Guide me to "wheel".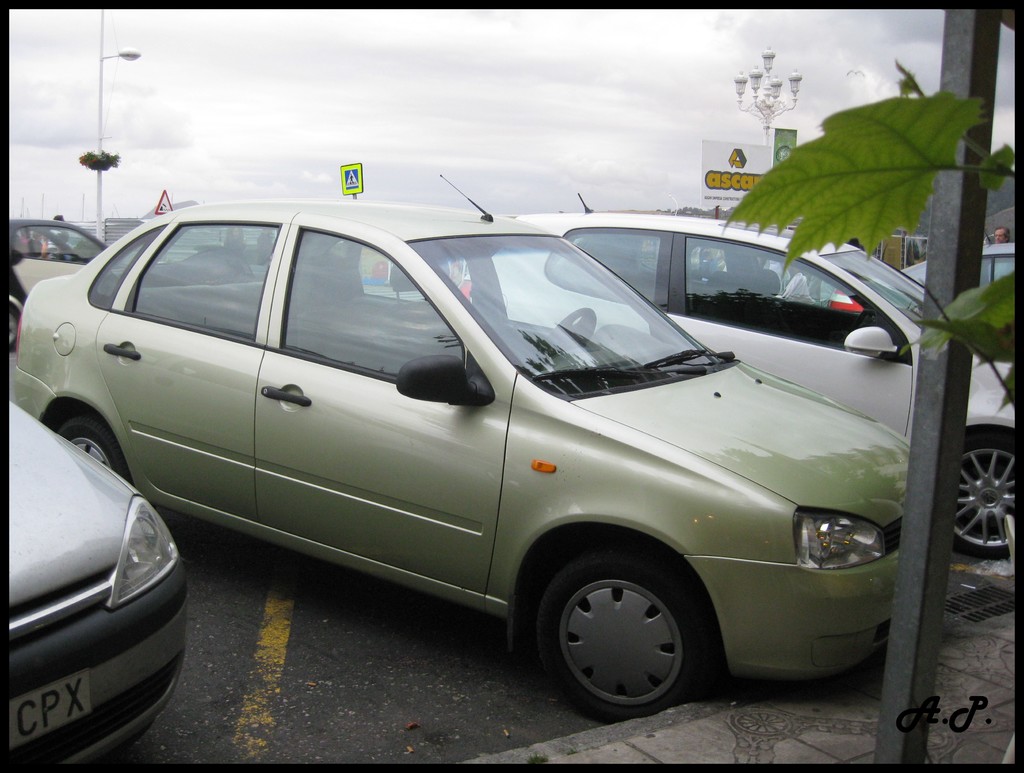
Guidance: (62,407,134,500).
